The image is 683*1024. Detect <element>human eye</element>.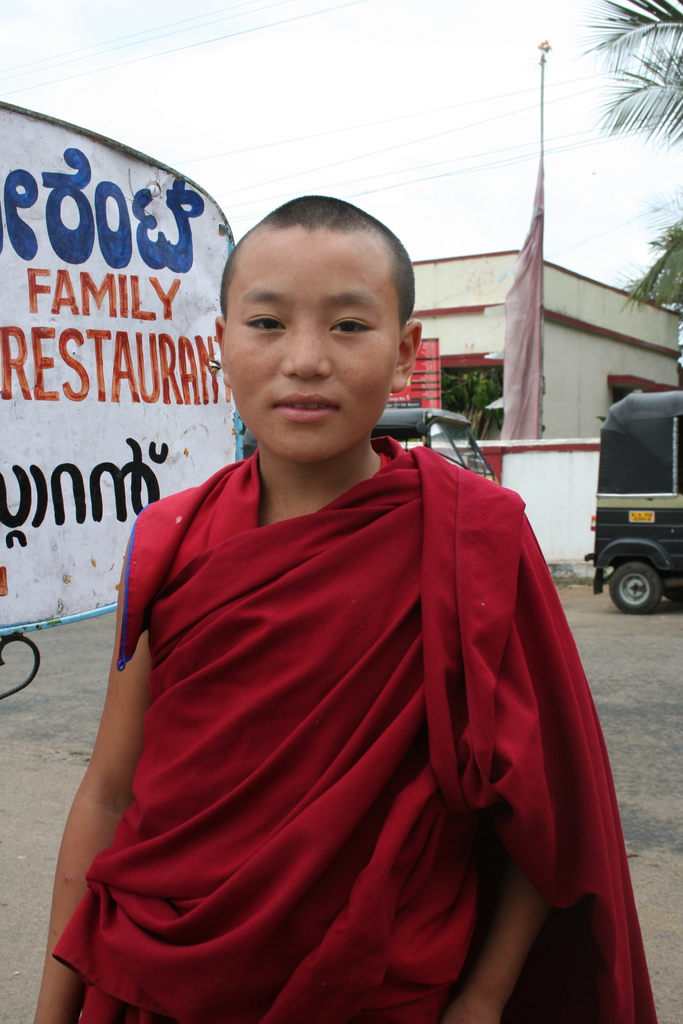
Detection: bbox=[229, 305, 288, 340].
